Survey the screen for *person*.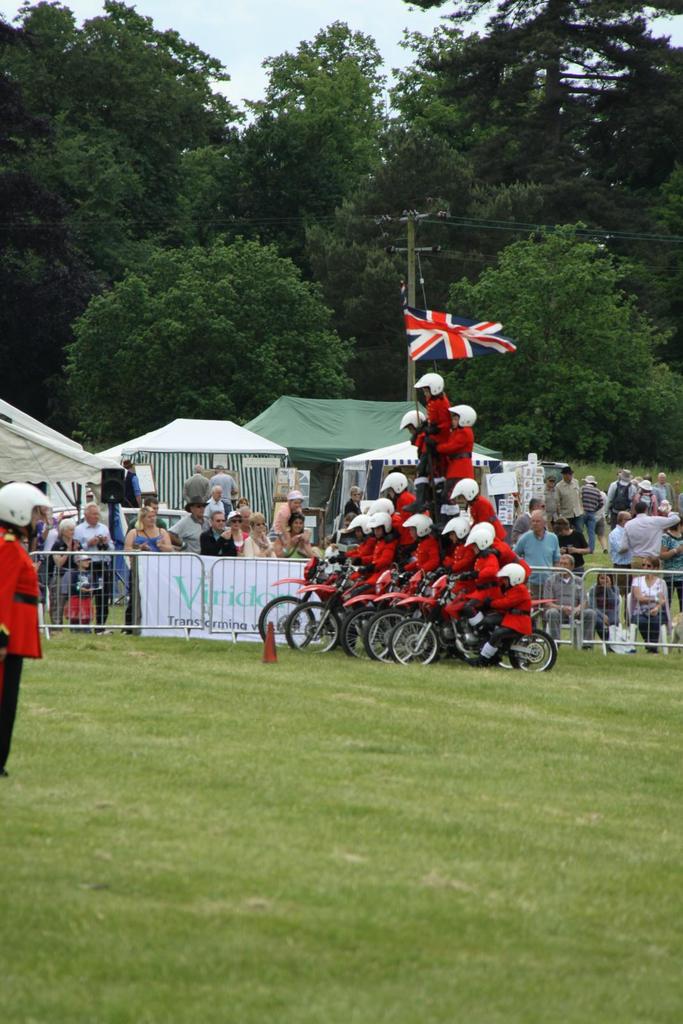
Survey found: <box>78,508,115,623</box>.
